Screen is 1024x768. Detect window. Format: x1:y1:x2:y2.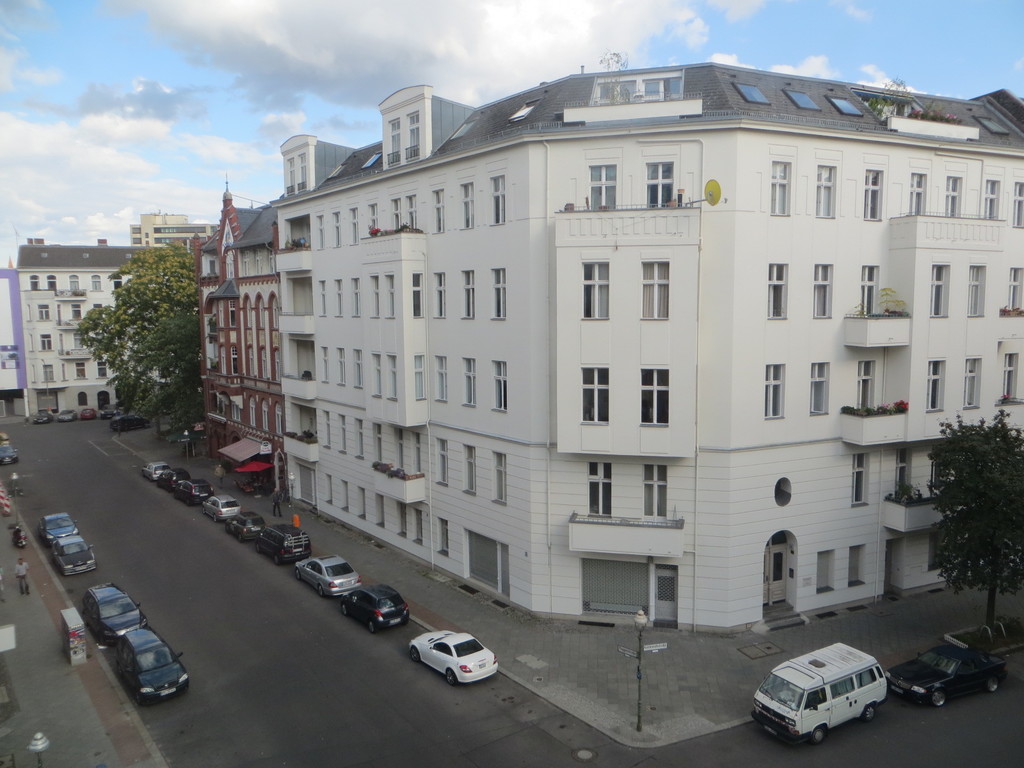
490:360:509:413.
